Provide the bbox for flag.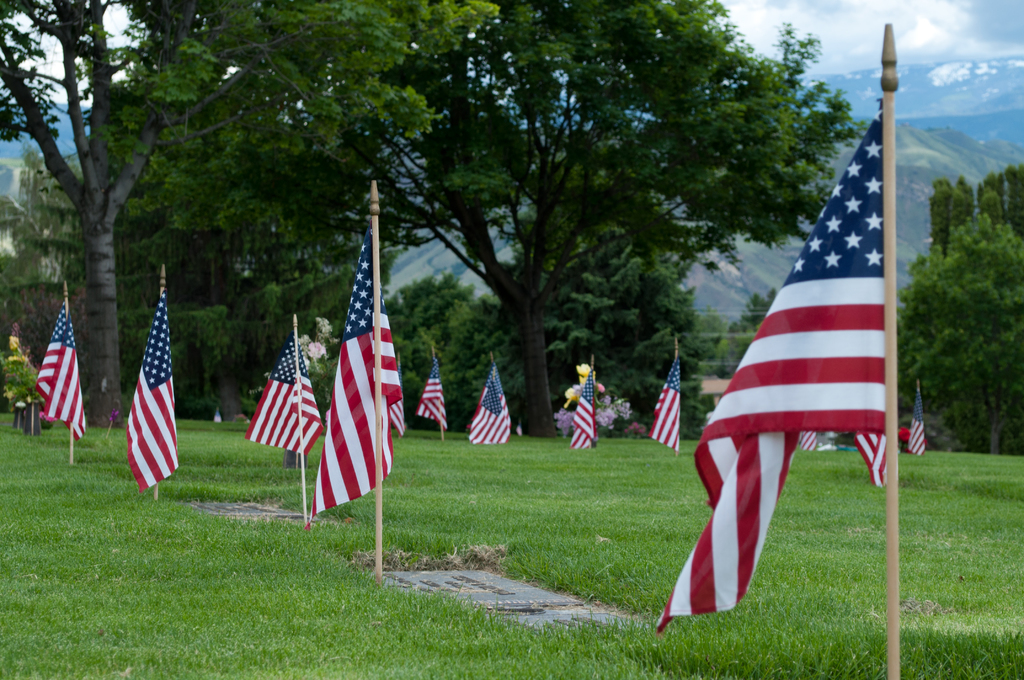
detection(300, 234, 395, 533).
